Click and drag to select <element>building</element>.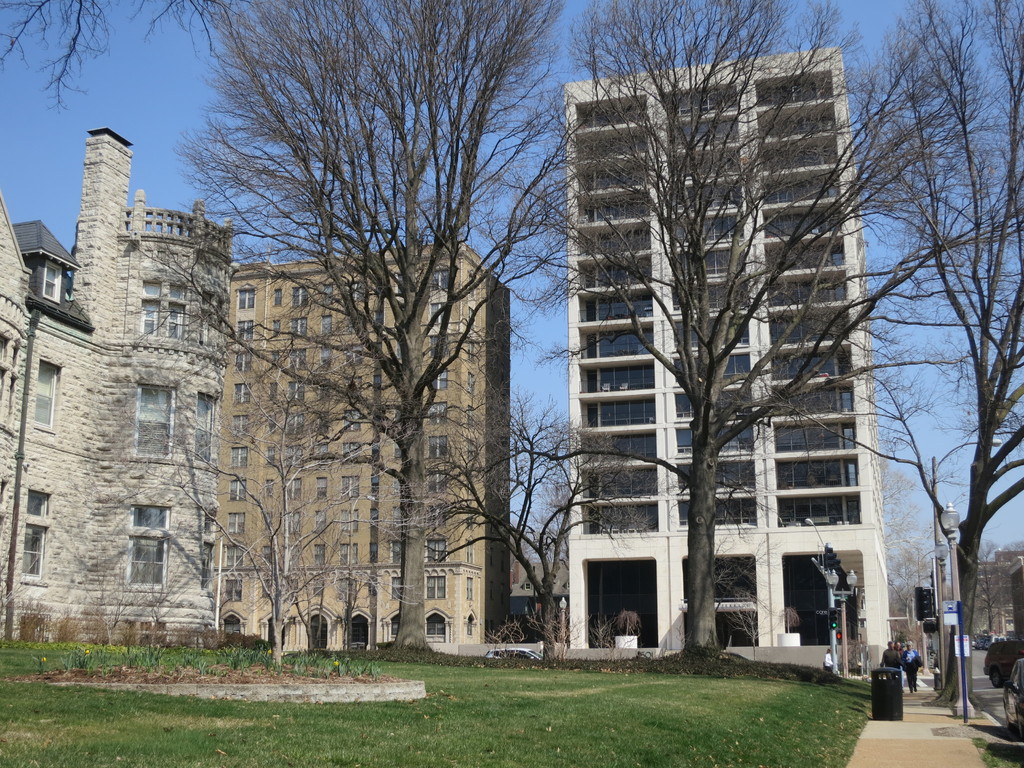
Selection: <box>563,55,877,649</box>.
